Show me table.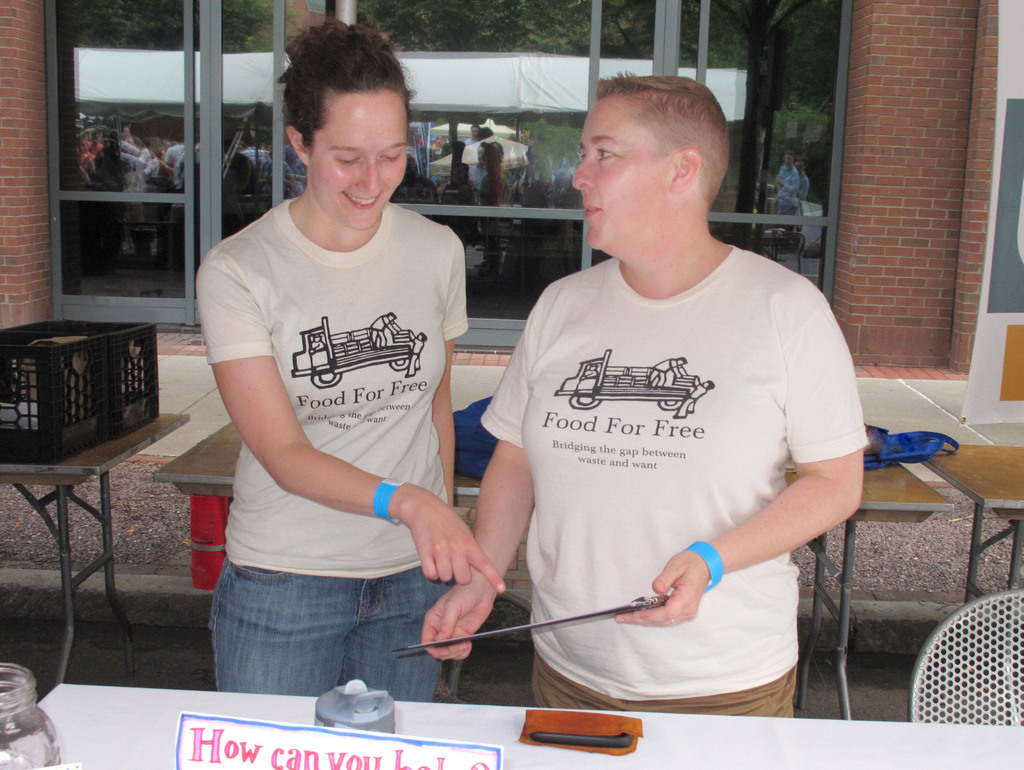
table is here: 144:416:959:737.
